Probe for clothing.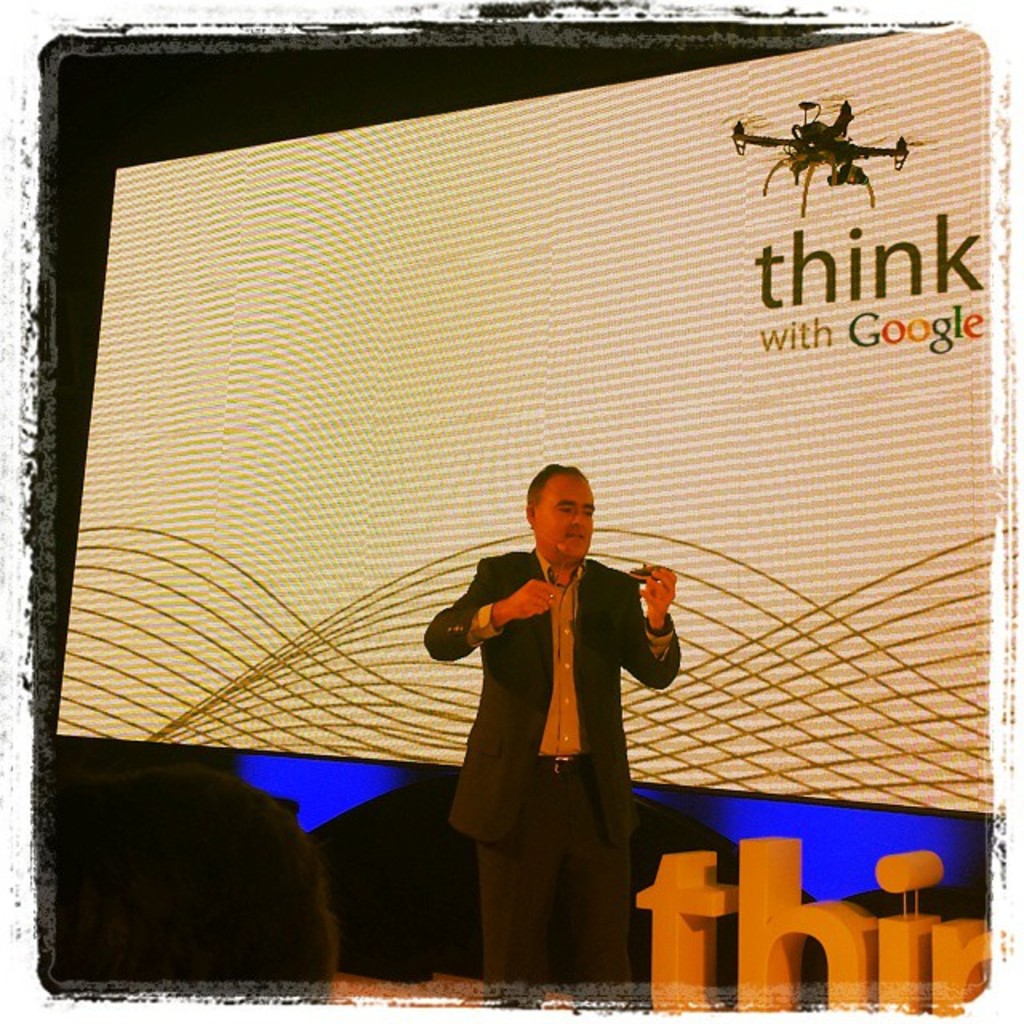
Probe result: region(408, 536, 696, 992).
